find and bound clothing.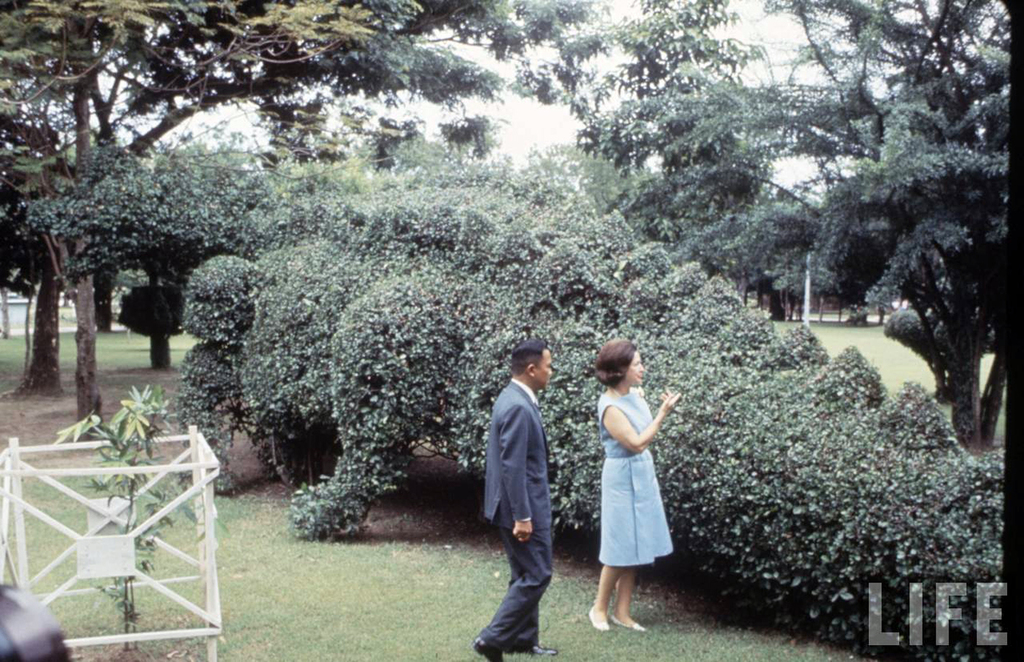
Bound: (608,390,681,560).
